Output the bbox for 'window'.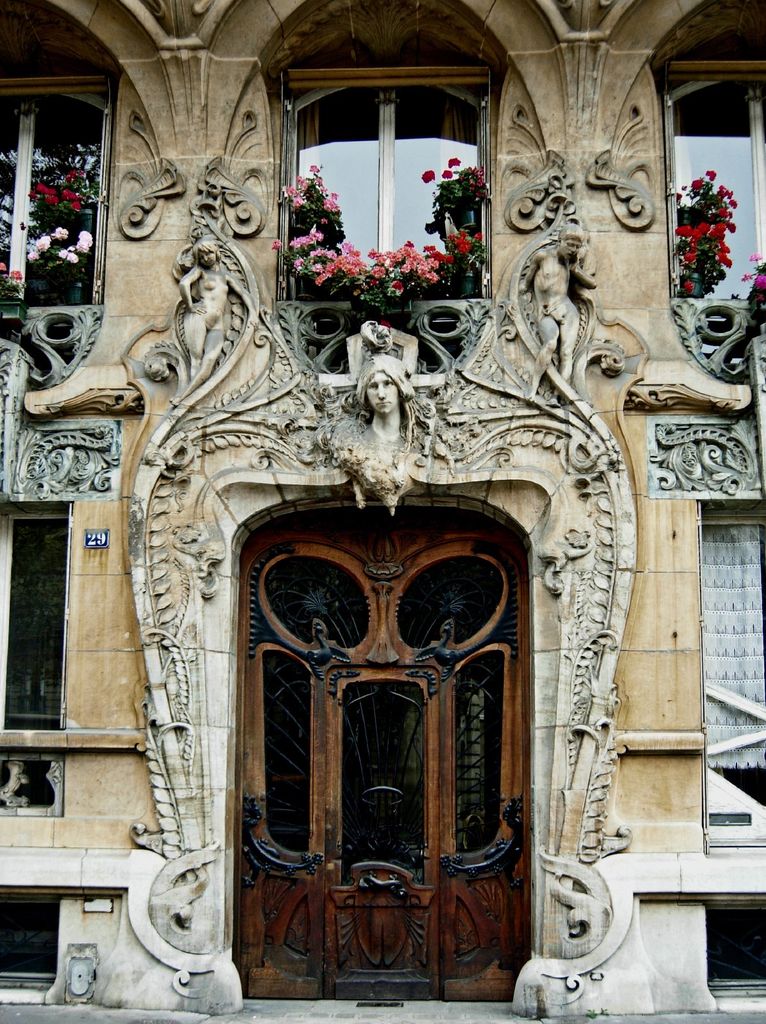
bbox=(0, 507, 76, 813).
